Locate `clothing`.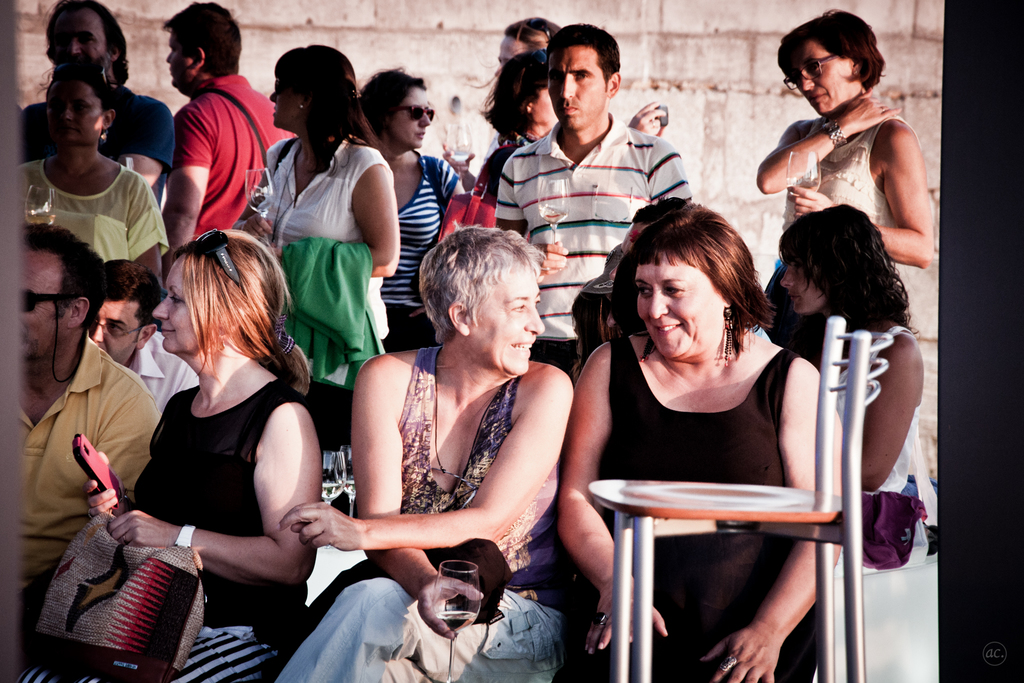
Bounding box: bbox(19, 152, 175, 265).
